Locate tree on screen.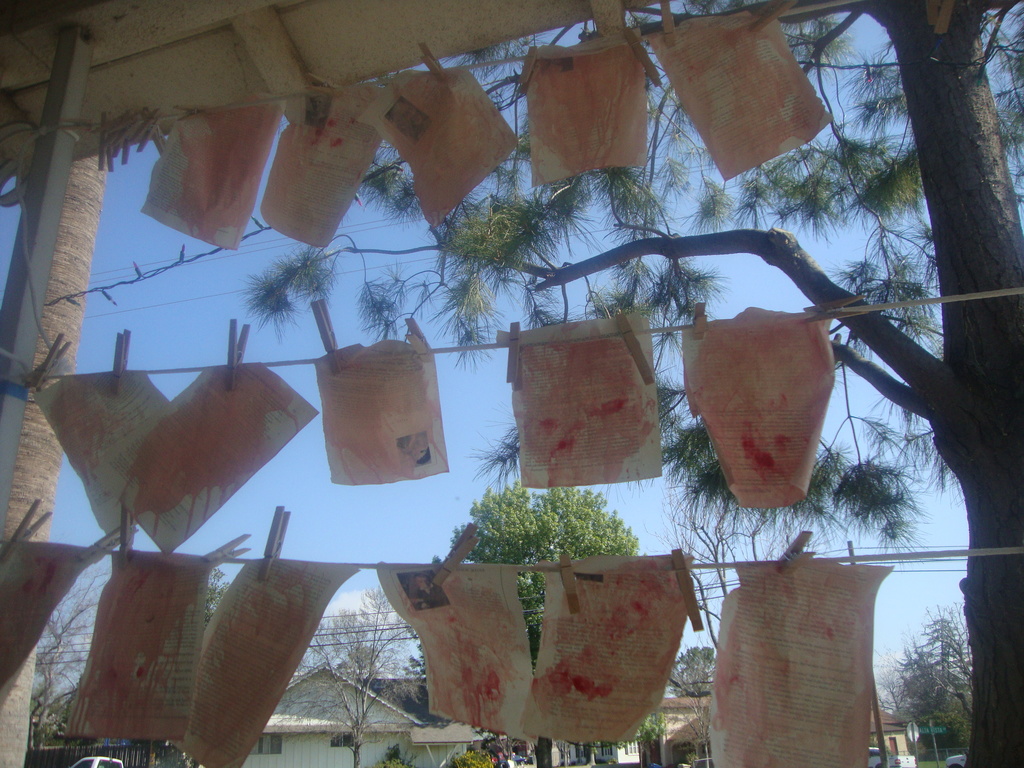
On screen at 399 464 645 767.
